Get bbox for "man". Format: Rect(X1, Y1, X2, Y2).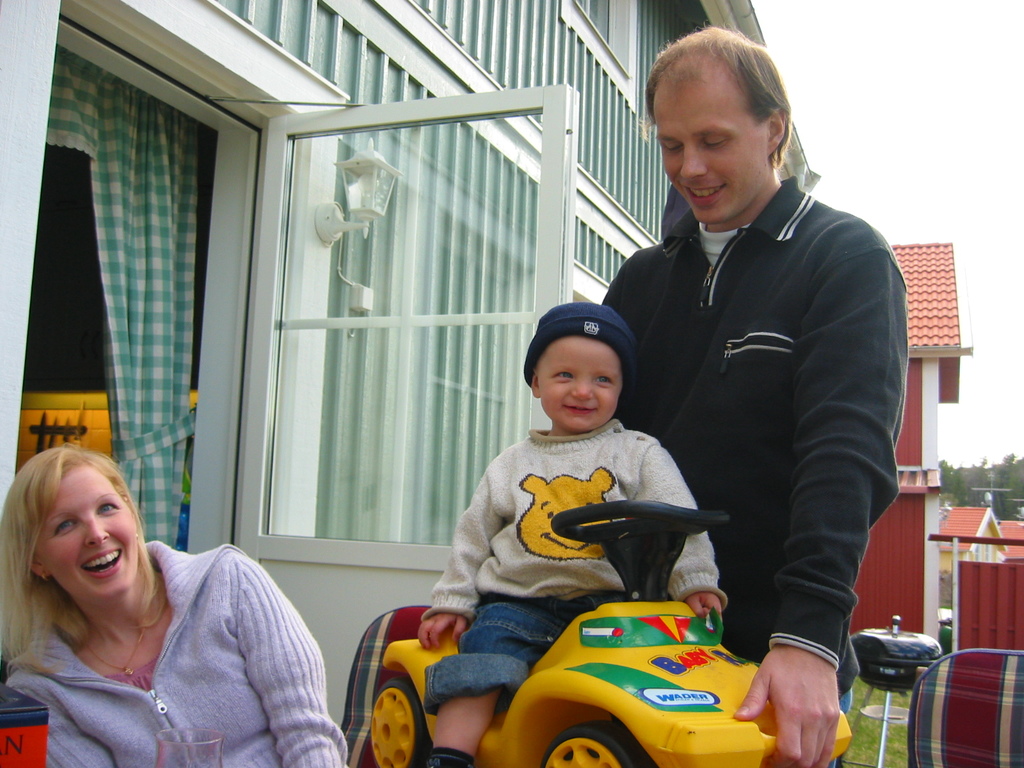
Rect(596, 23, 908, 767).
